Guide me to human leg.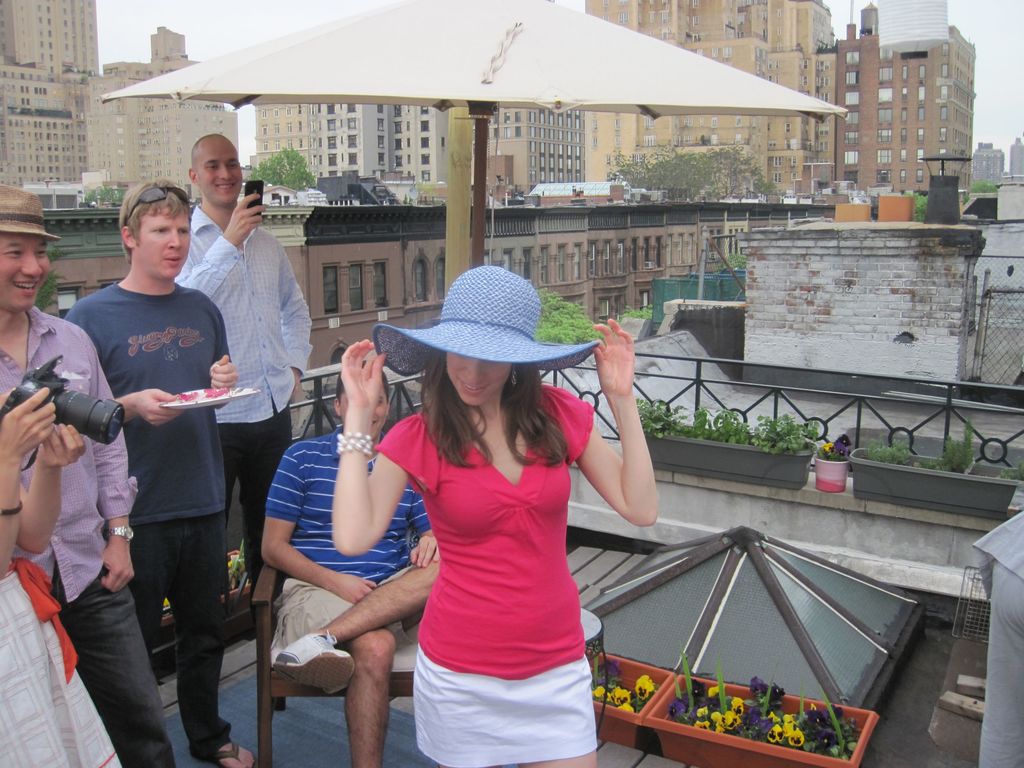
Guidance: l=269, t=579, r=397, b=767.
